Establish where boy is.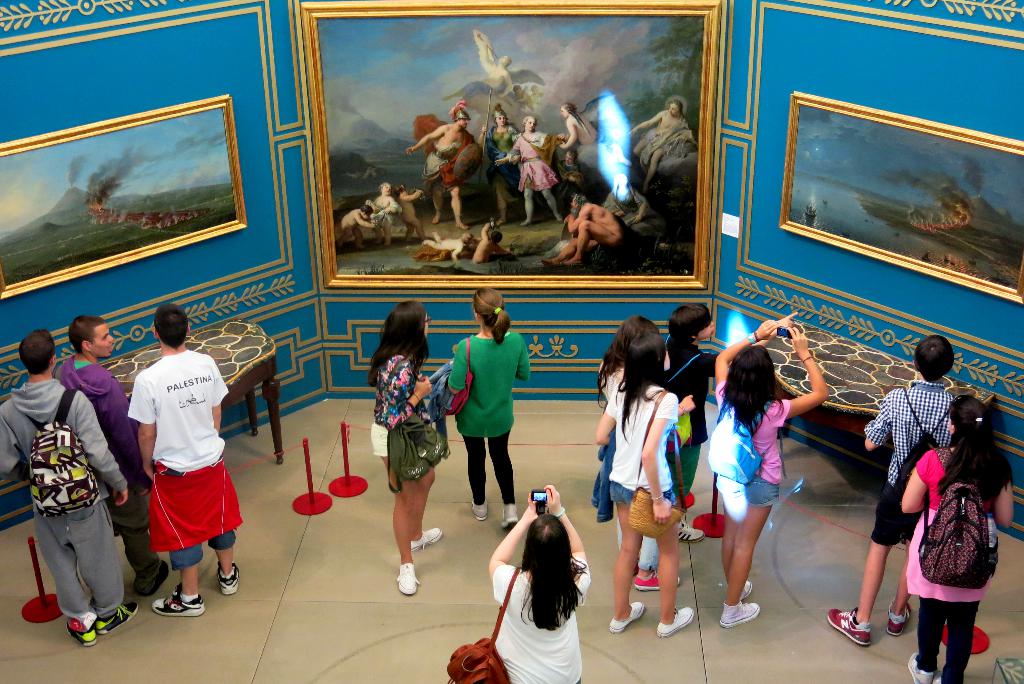
Established at <region>362, 180, 401, 244</region>.
